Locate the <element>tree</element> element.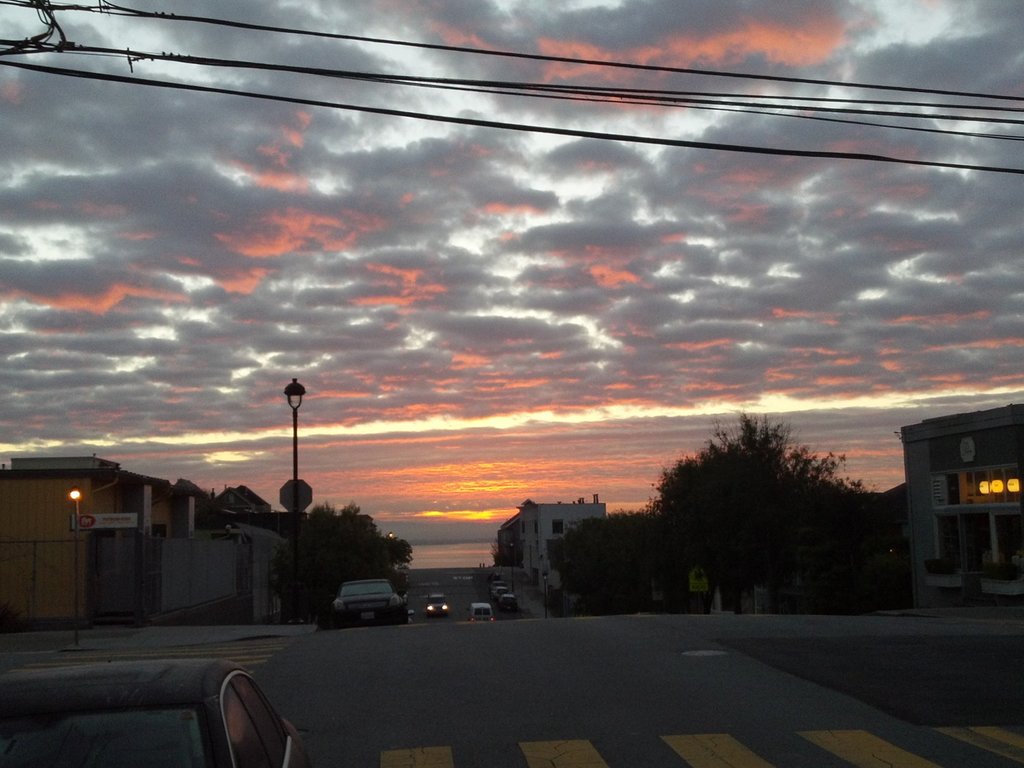
Element bbox: (284, 502, 394, 607).
